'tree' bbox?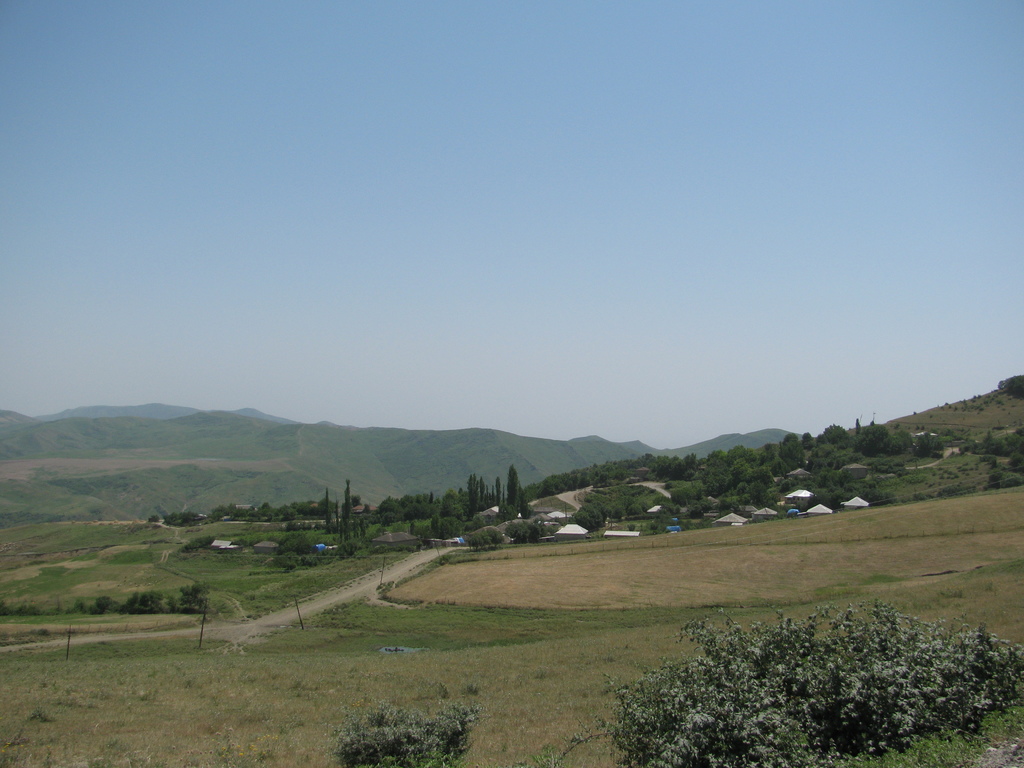
box(521, 488, 531, 522)
